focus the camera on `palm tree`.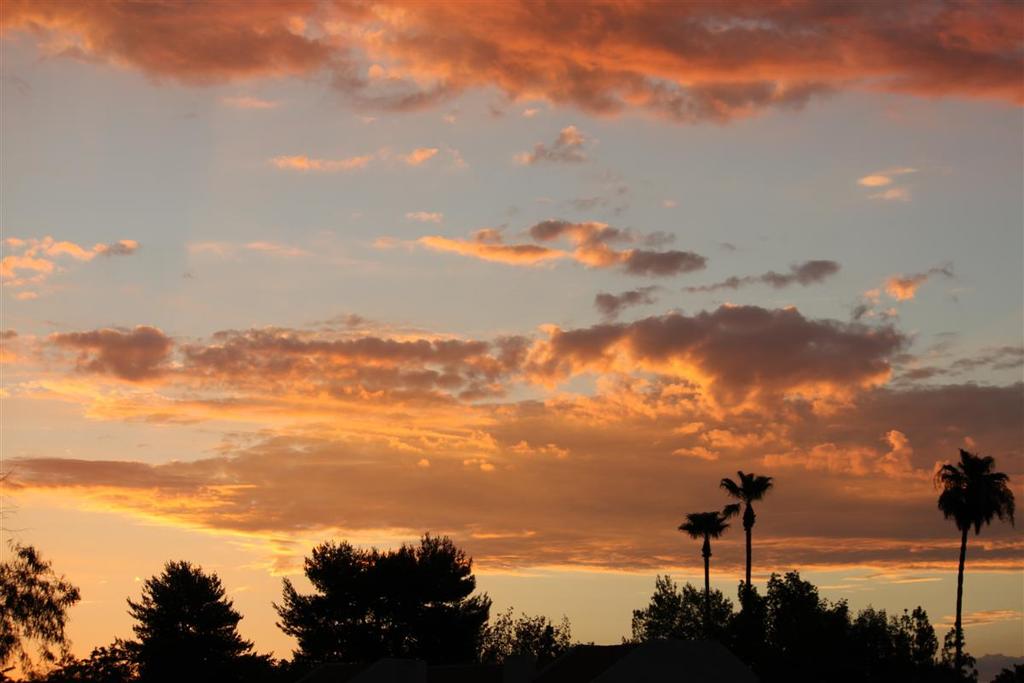
Focus region: BBox(675, 510, 725, 654).
